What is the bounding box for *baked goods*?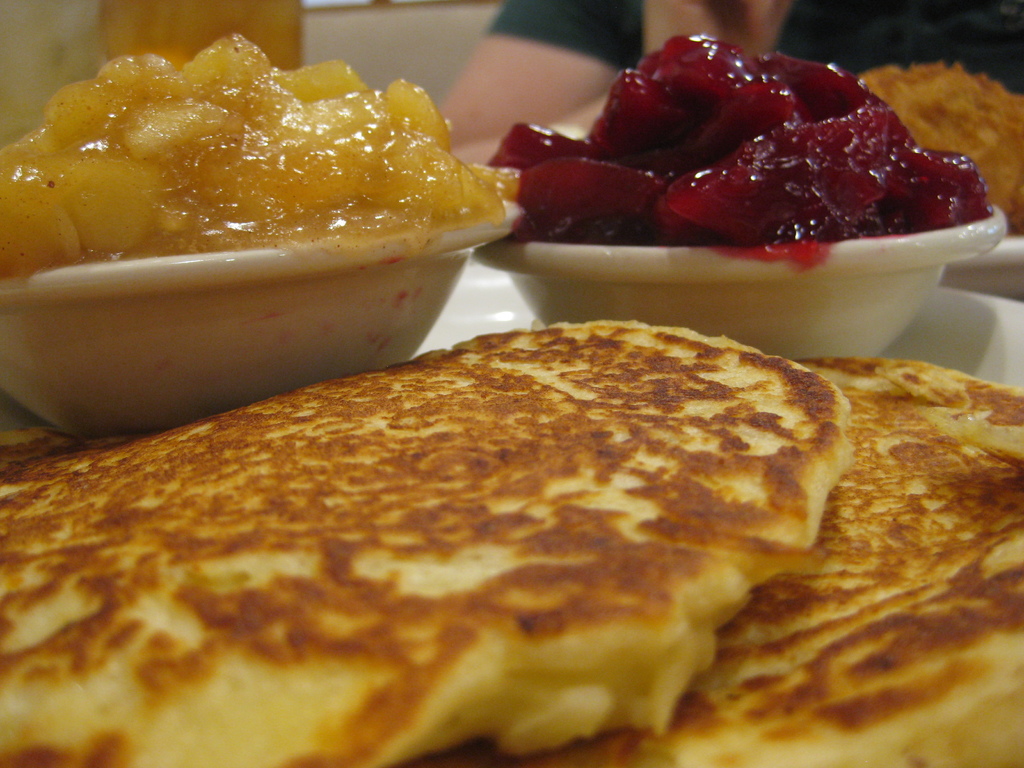
{"left": 428, "top": 356, "right": 1023, "bottom": 767}.
